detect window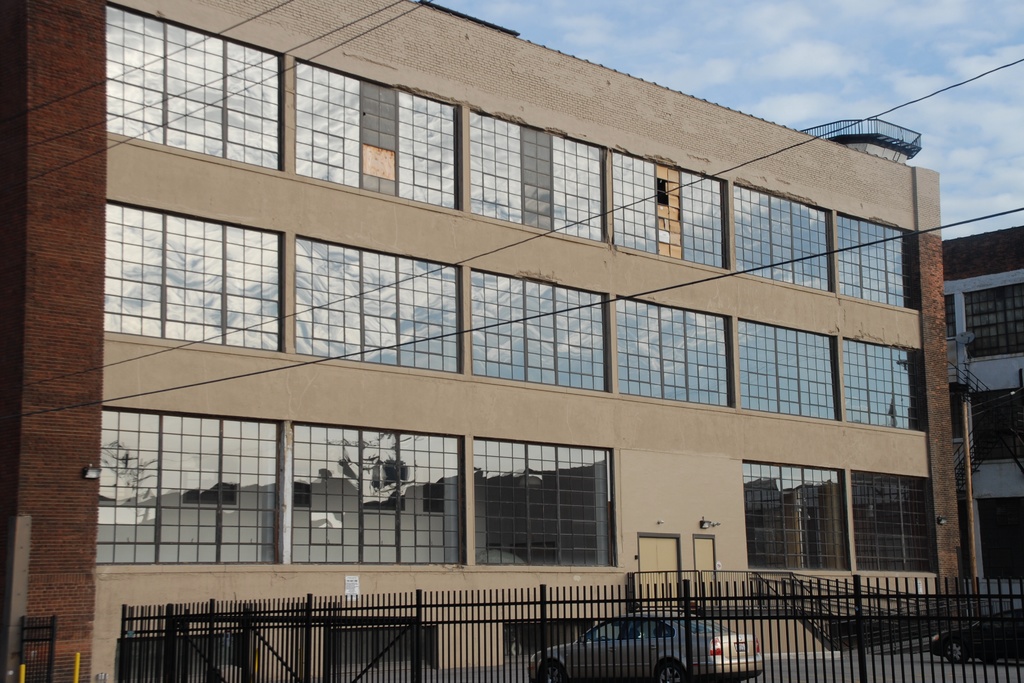
468/270/608/397
